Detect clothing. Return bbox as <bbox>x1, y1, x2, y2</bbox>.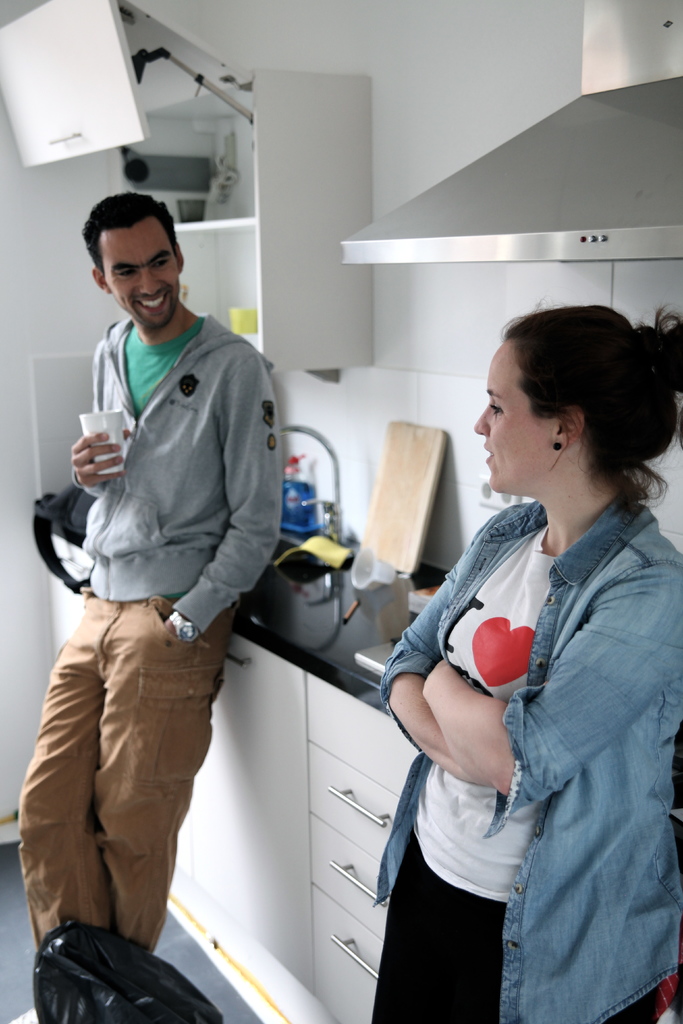
<bbox>367, 490, 682, 1023</bbox>.
